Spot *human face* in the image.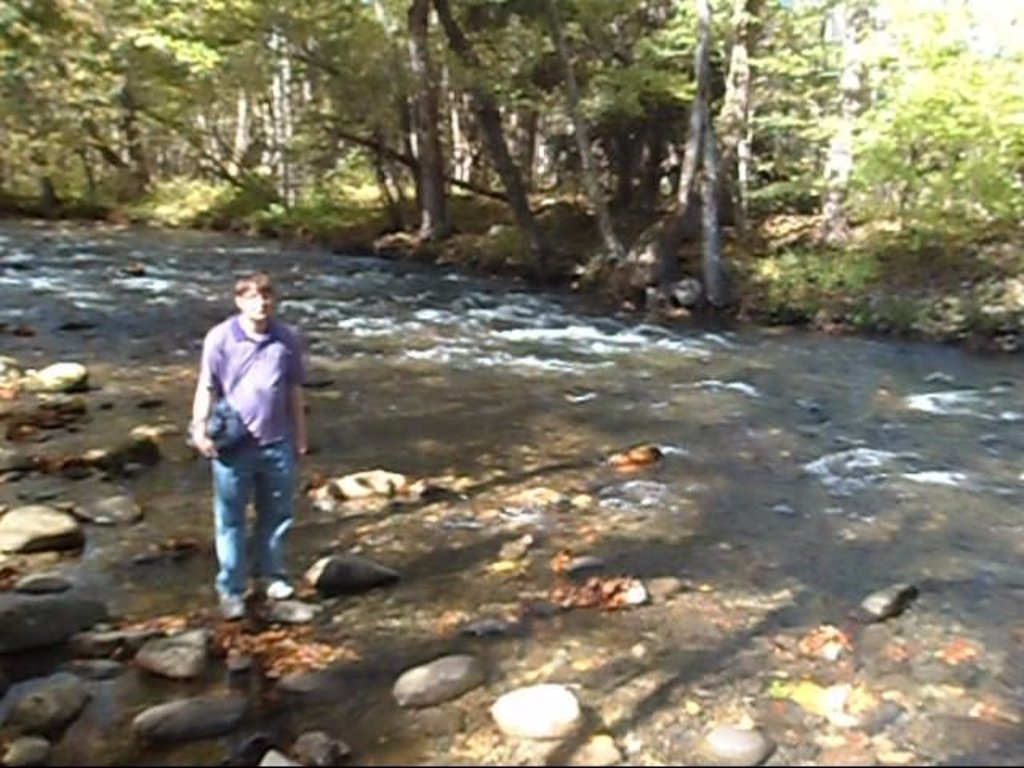
*human face* found at 238 290 274 323.
